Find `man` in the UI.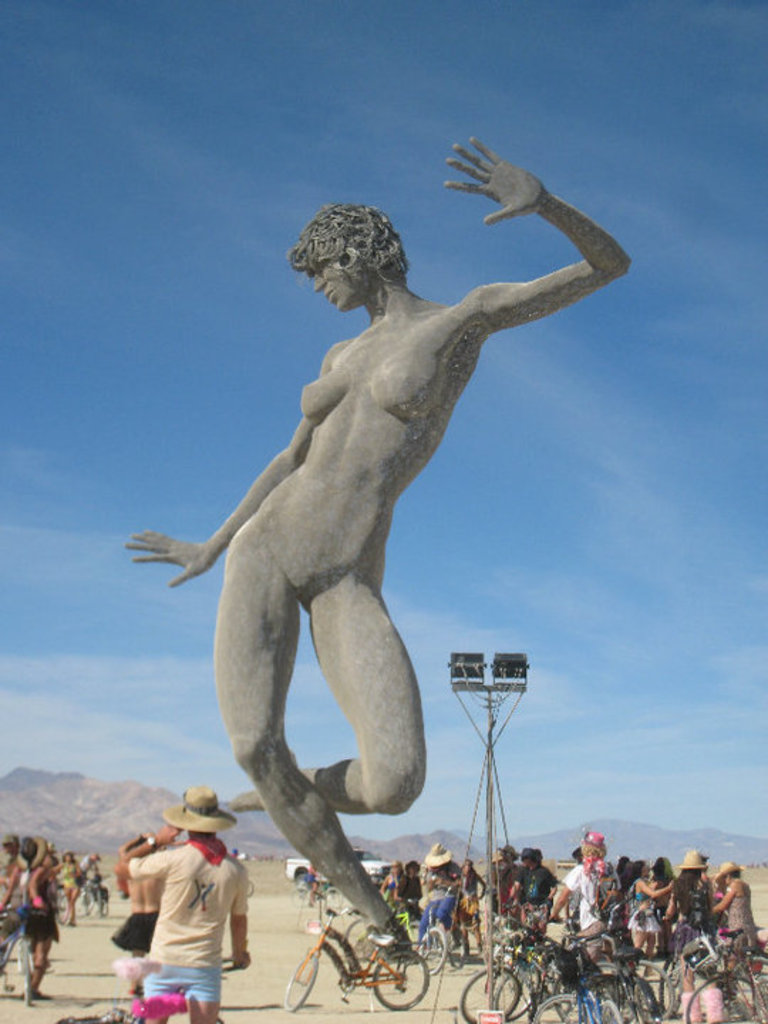
UI element at 508/849/555/934.
